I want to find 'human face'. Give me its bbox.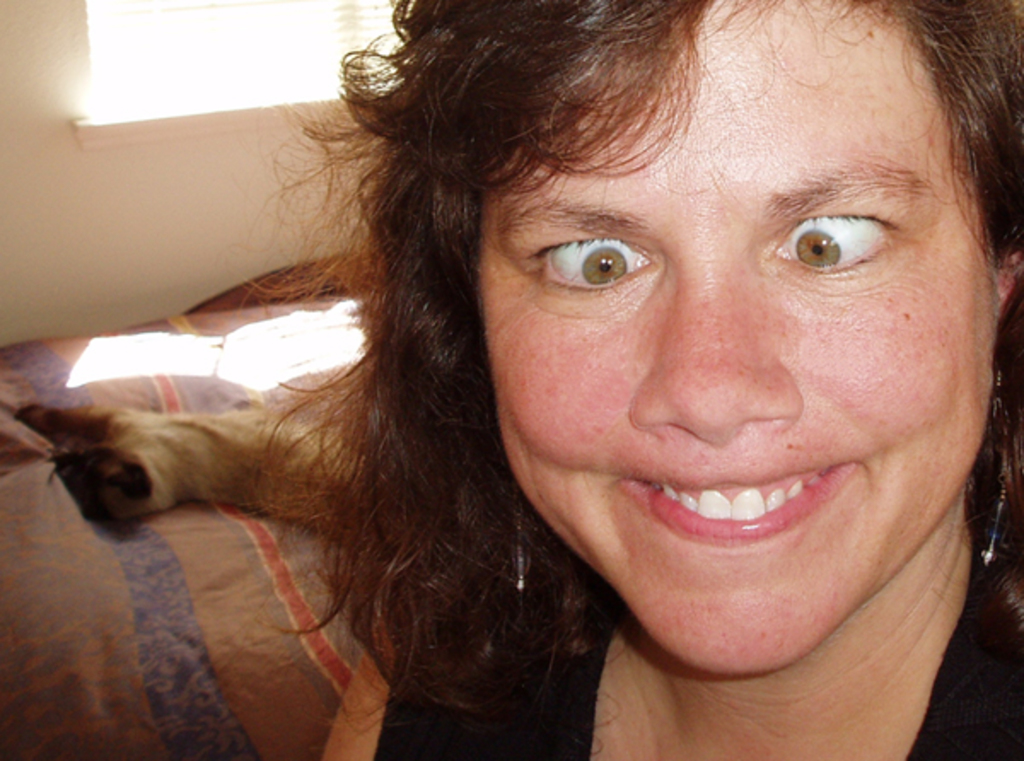
x1=476, y1=0, x2=1009, y2=676.
